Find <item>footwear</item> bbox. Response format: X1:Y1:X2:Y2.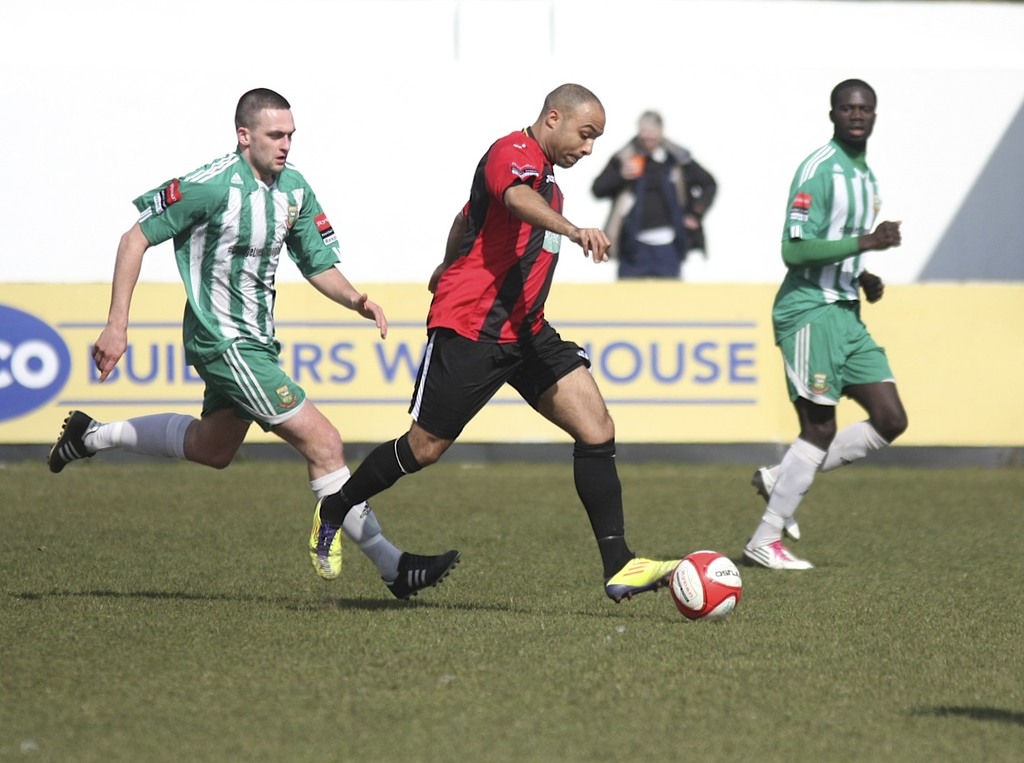
751:466:801:539.
